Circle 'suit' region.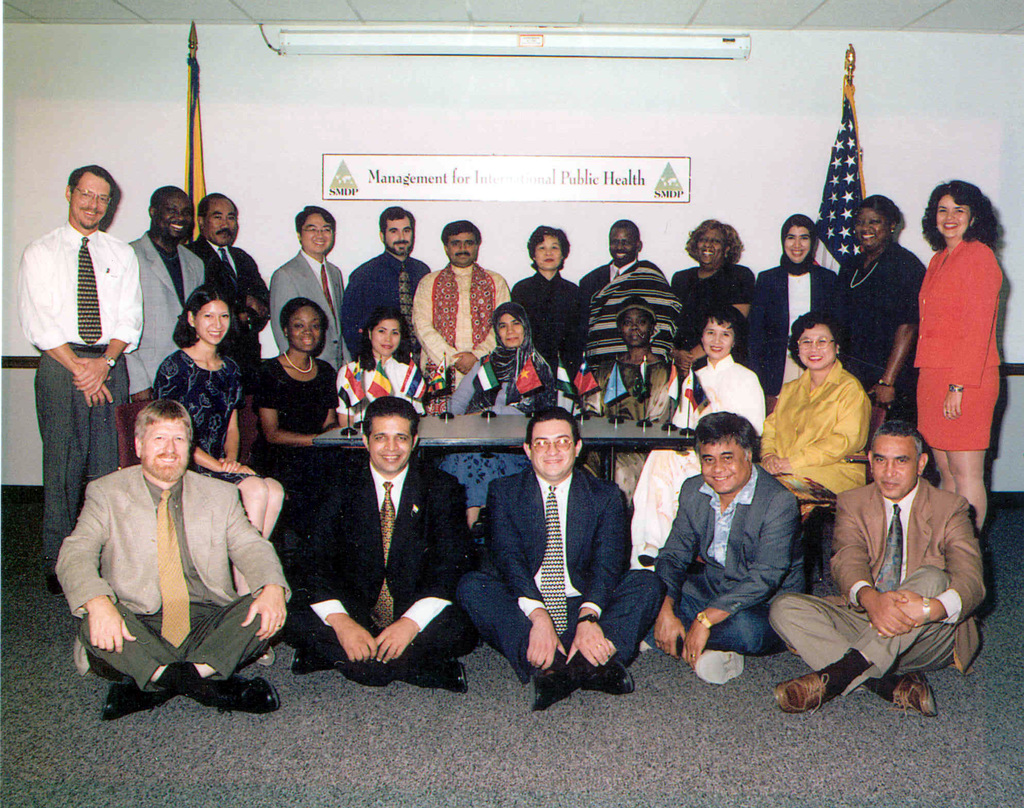
Region: (317, 403, 469, 693).
